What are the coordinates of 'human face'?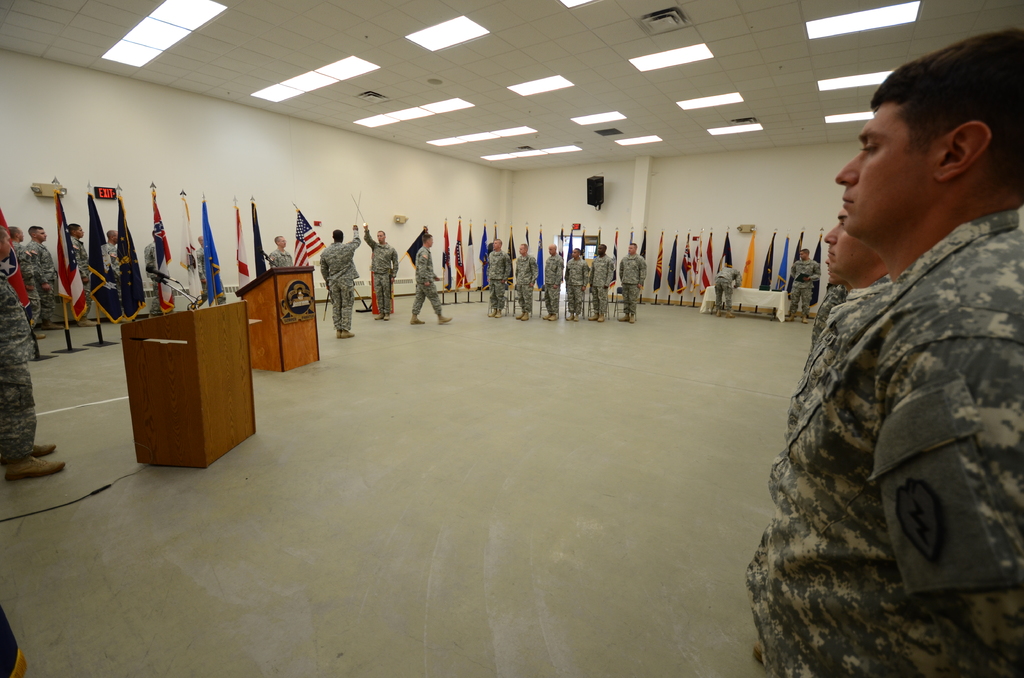
111:230:119:243.
